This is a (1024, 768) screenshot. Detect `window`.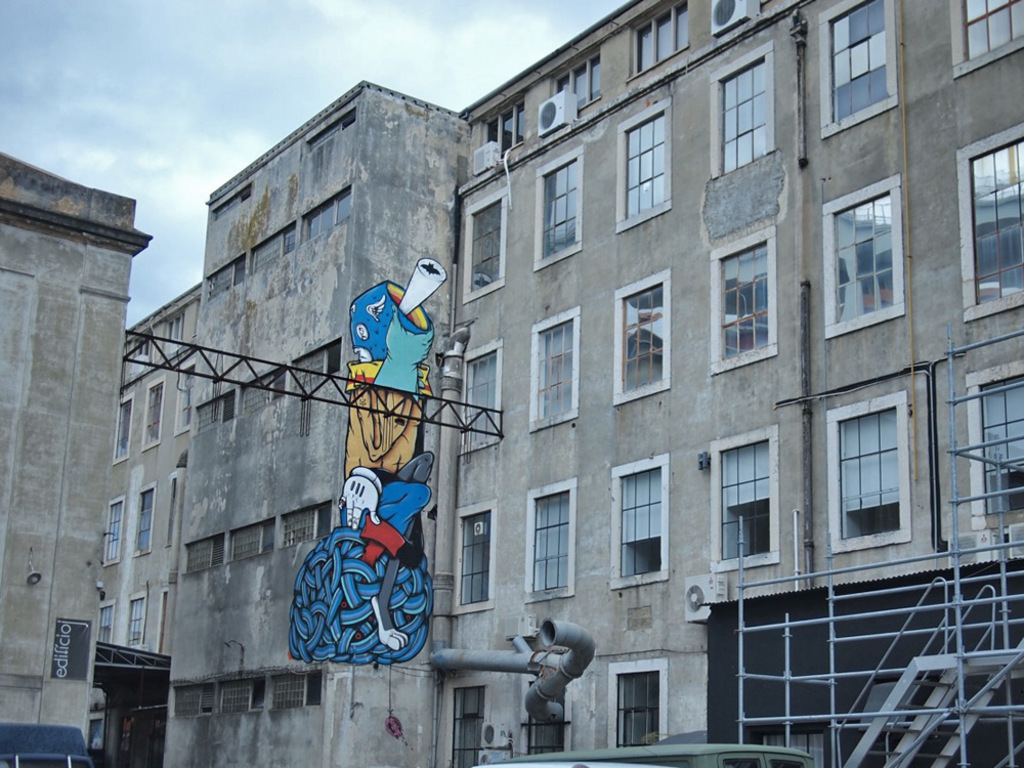
bbox=[279, 502, 330, 545].
